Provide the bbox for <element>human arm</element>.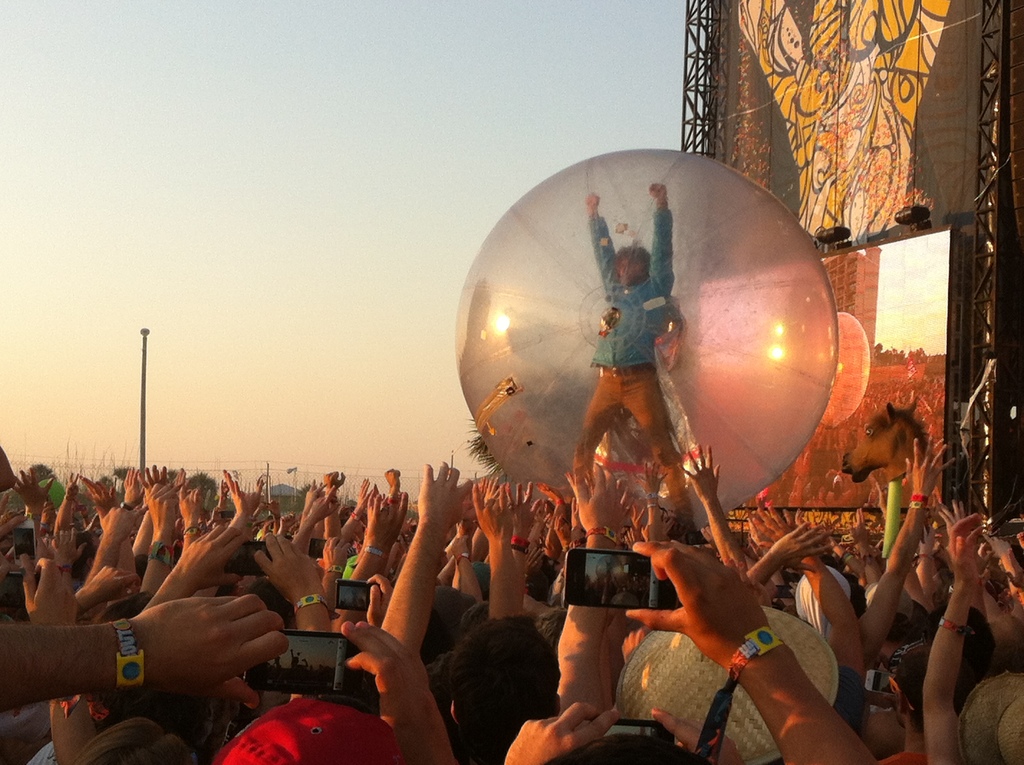
74:564:142:609.
